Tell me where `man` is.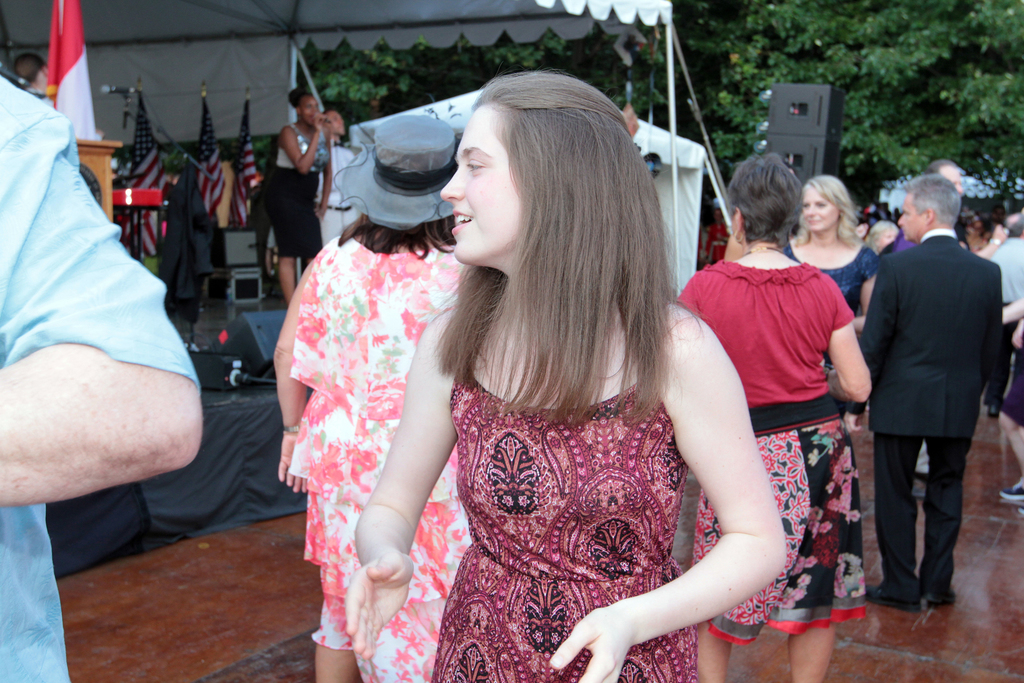
`man` is at bbox=(0, 63, 200, 682).
